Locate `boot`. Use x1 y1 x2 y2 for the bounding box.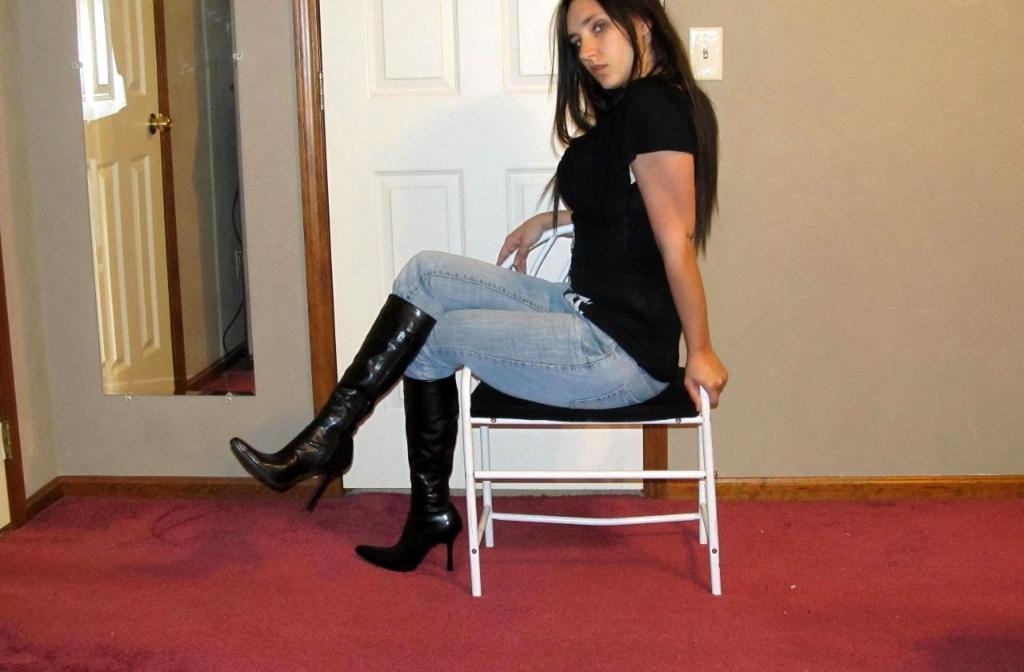
242 316 399 526.
